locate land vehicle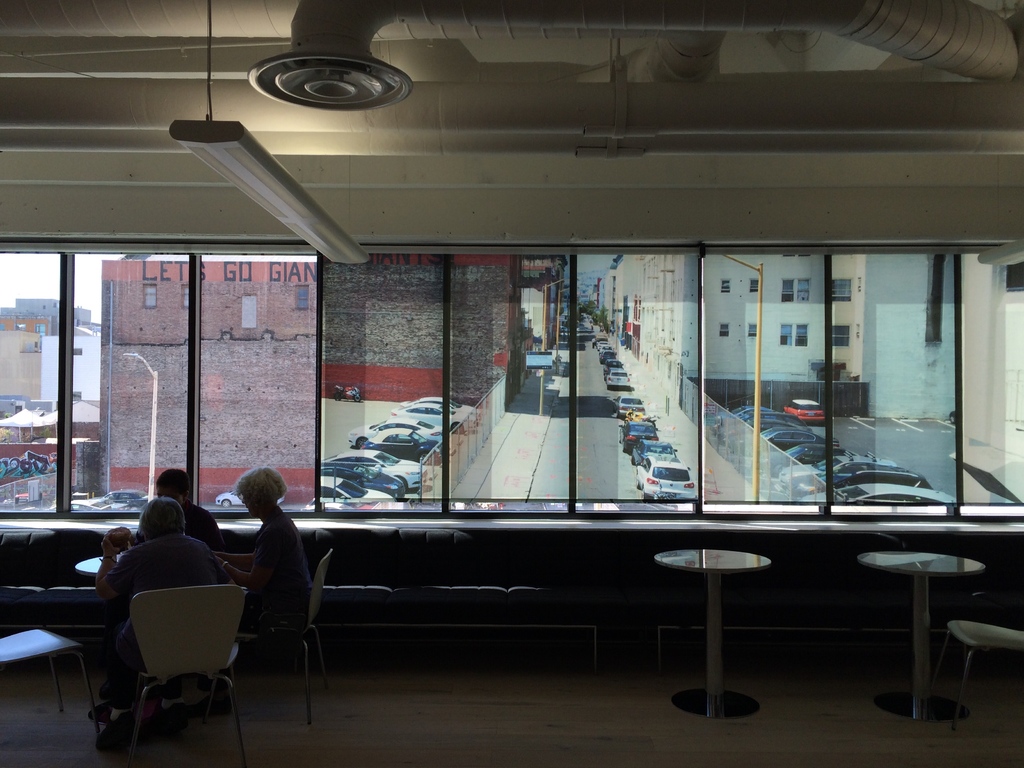
select_region(410, 392, 475, 412)
